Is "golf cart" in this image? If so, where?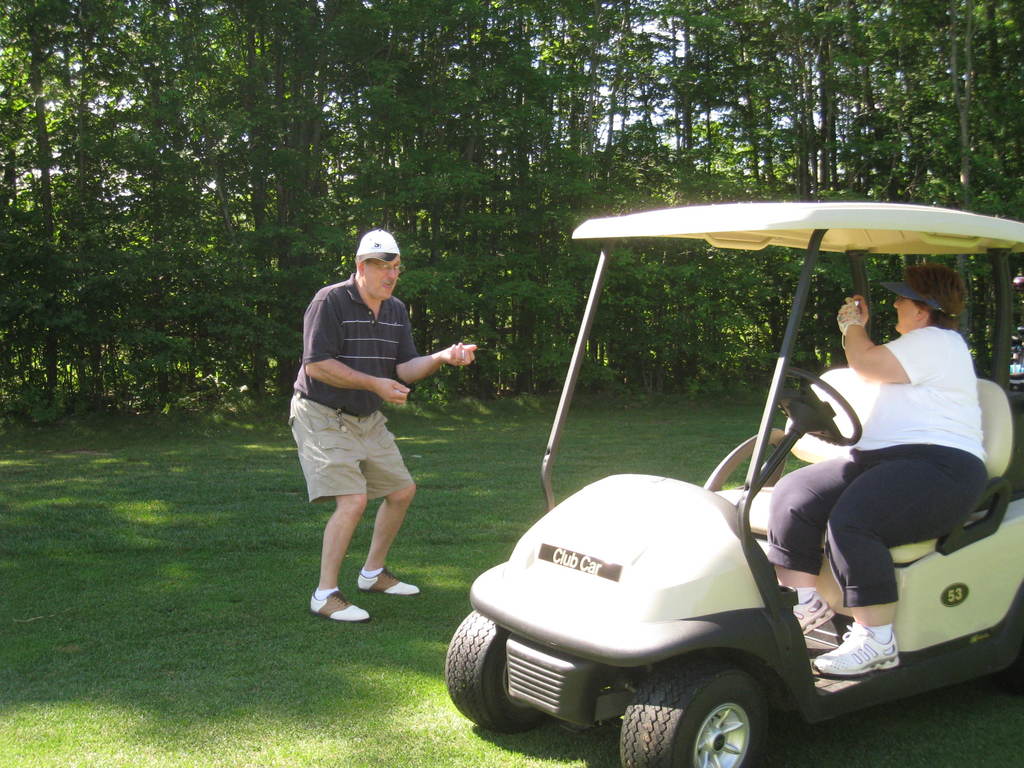
Yes, at (443,201,1023,767).
